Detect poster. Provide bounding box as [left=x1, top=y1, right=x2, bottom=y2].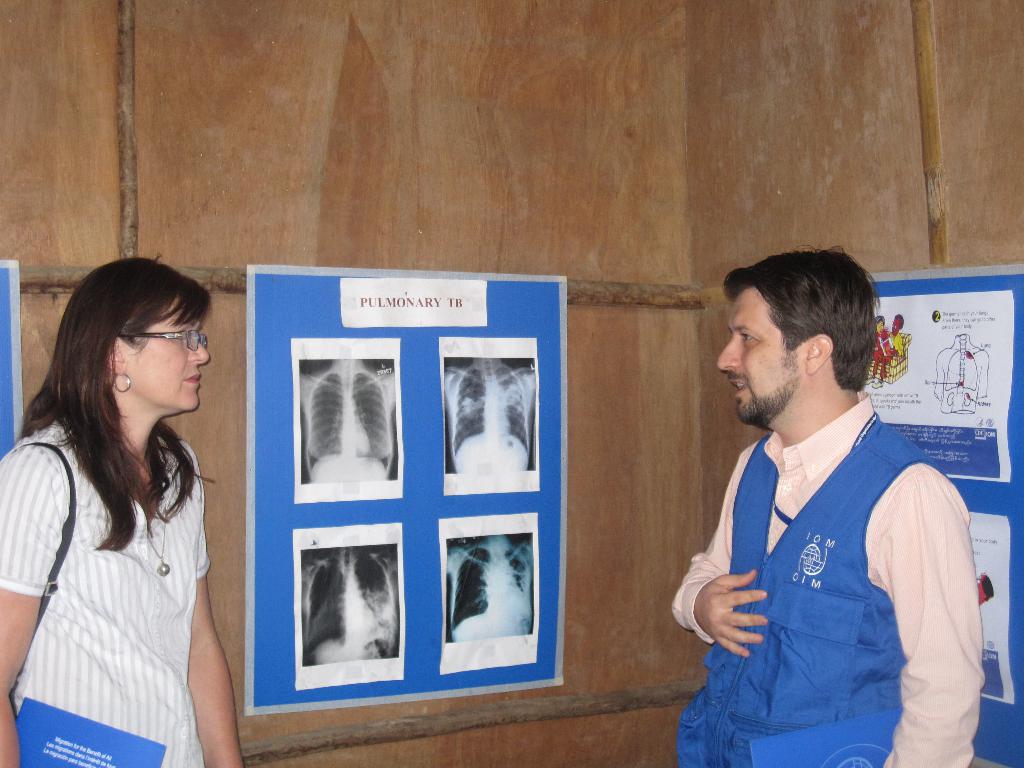
[left=438, top=333, right=539, bottom=499].
